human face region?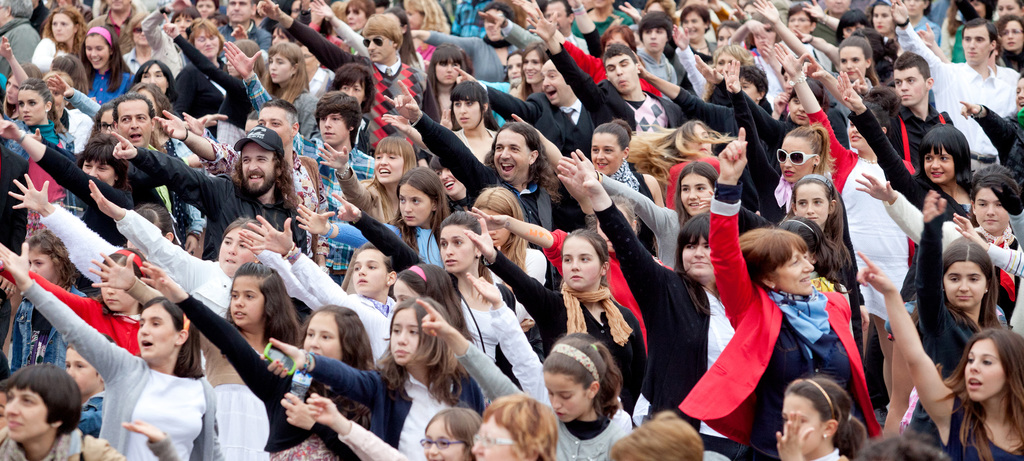
Rect(640, 29, 666, 52)
